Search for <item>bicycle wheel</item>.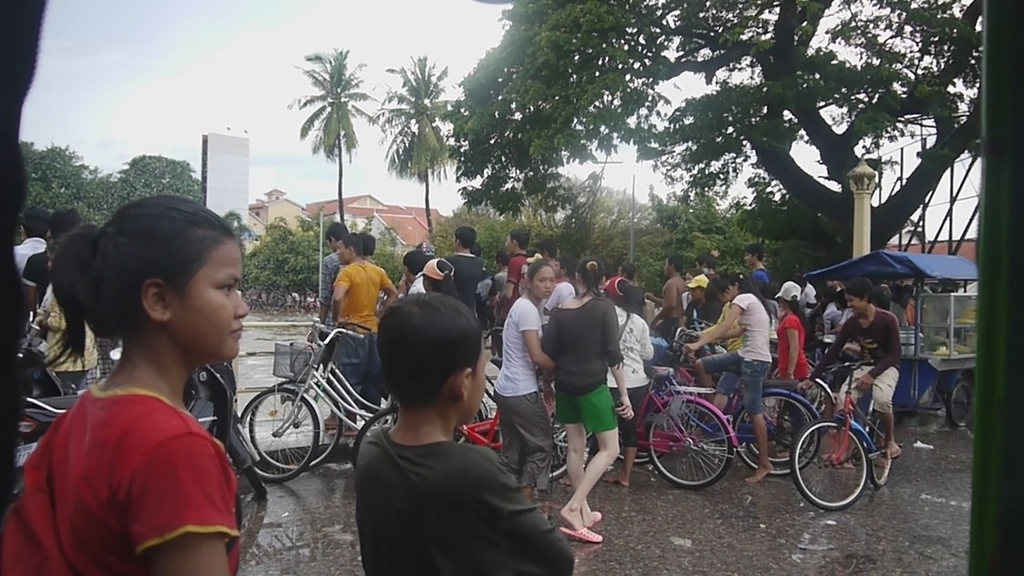
Found at [781,414,873,506].
